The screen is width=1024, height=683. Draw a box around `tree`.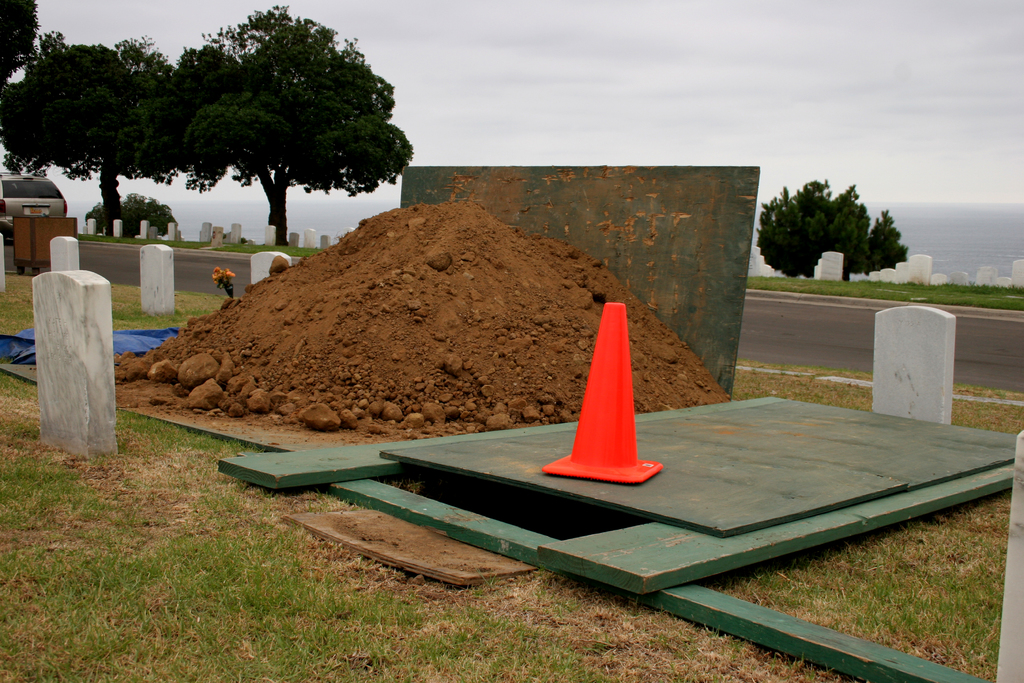
753, 175, 915, 285.
